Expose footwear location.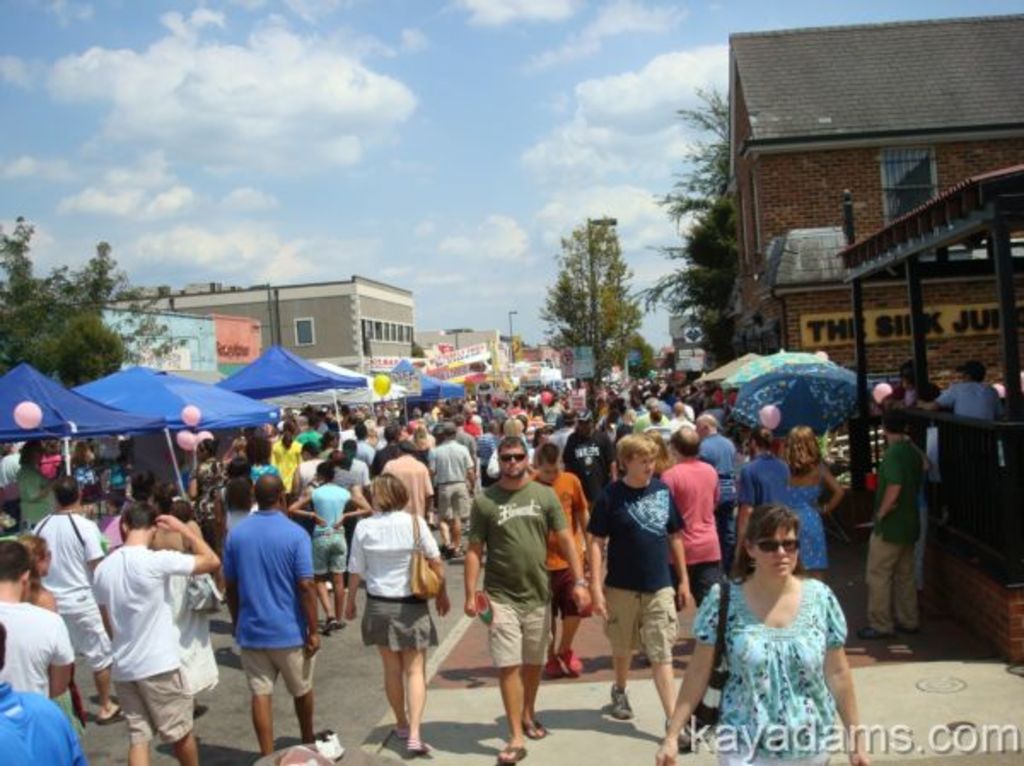
Exposed at x1=406 y1=737 x2=430 y2=756.
